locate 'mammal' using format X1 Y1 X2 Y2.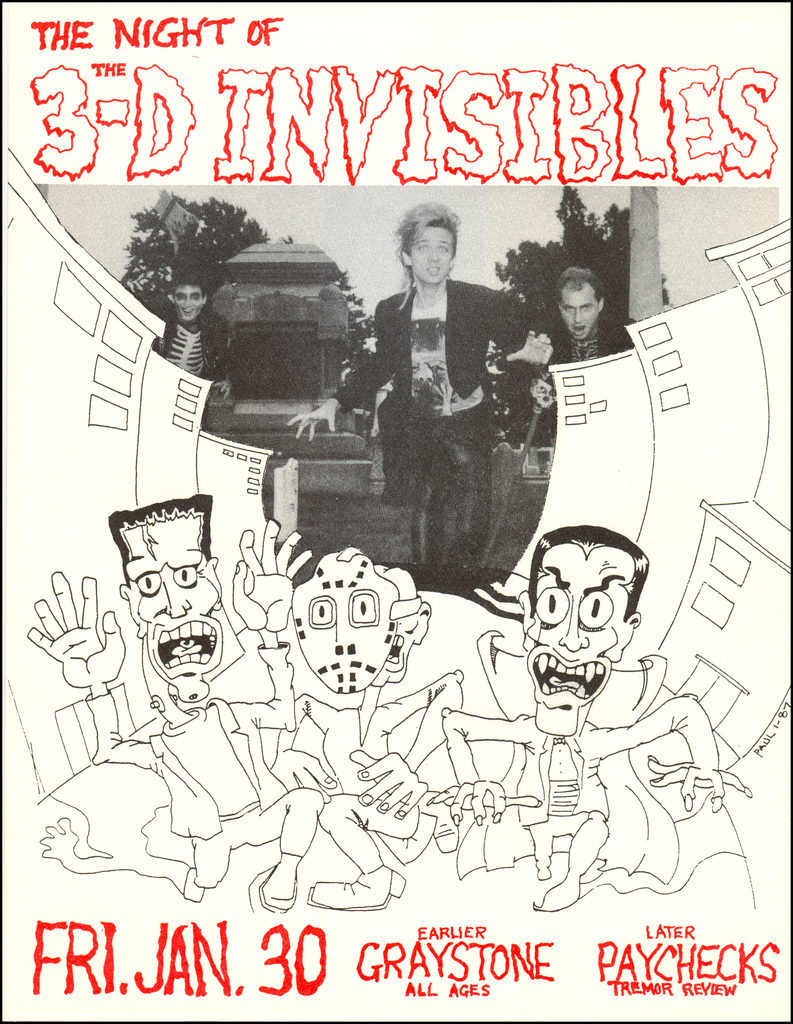
156 266 236 433.
